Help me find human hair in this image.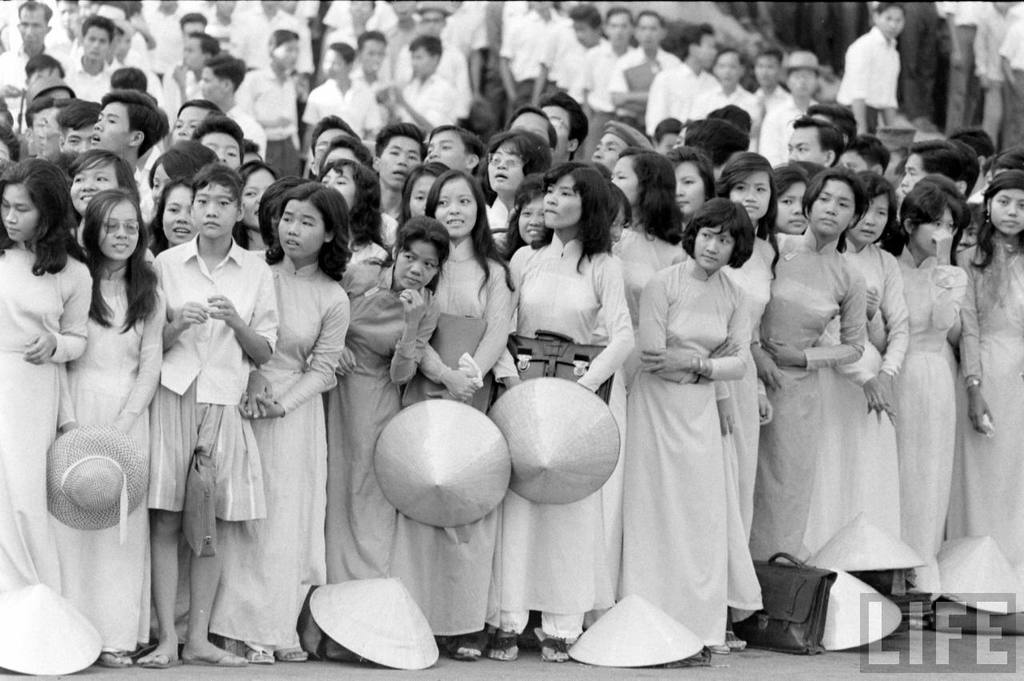
Found it: crop(767, 159, 809, 241).
